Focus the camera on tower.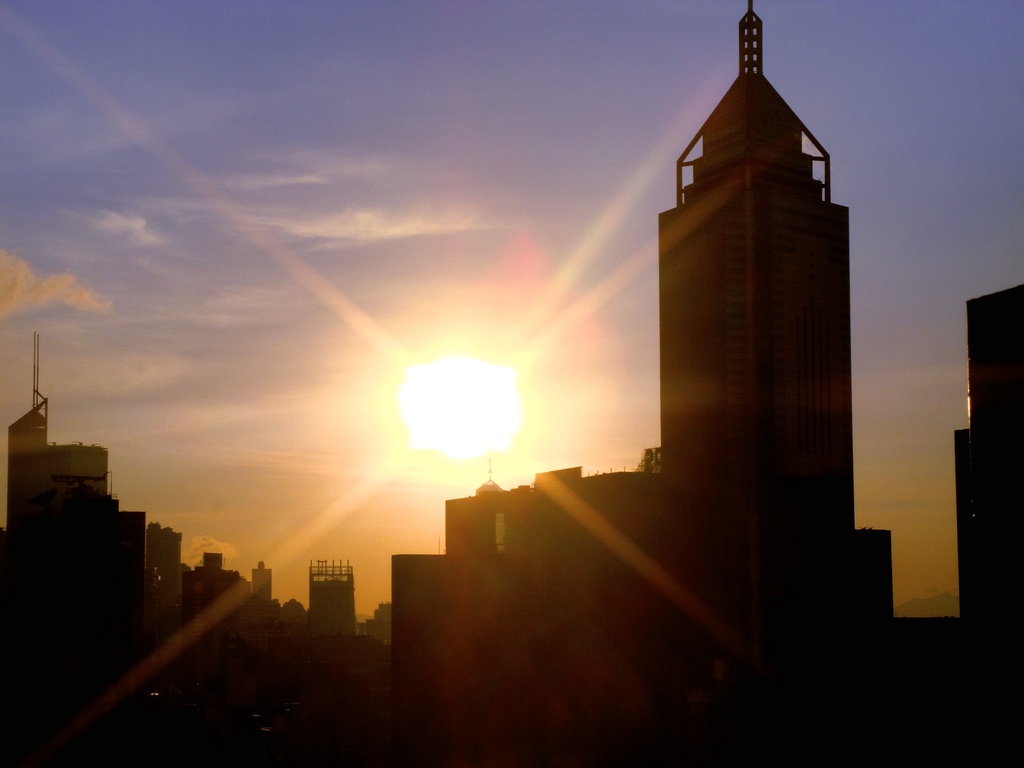
Focus region: <region>953, 276, 1022, 653</region>.
